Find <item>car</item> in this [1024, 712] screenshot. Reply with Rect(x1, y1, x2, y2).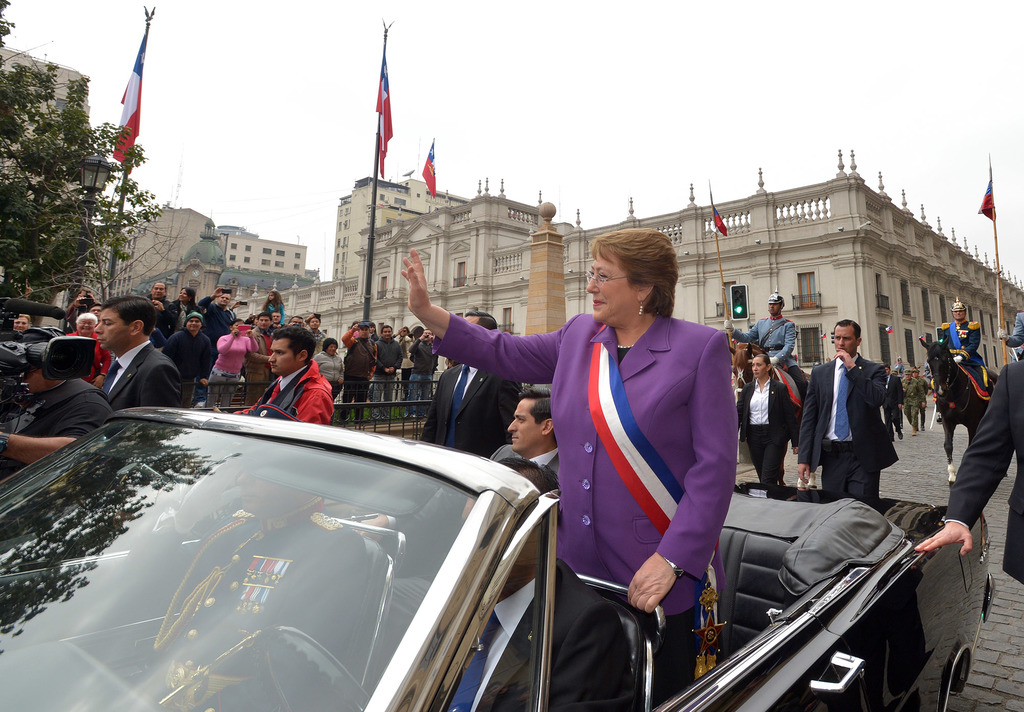
Rect(0, 403, 999, 711).
